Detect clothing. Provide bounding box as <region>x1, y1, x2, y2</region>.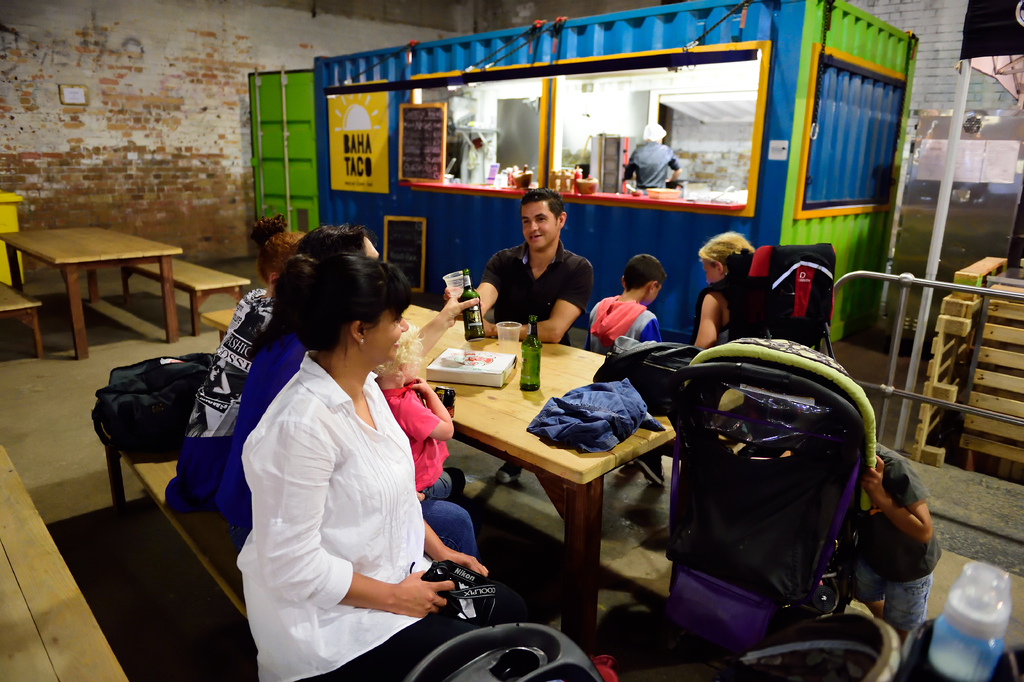
<region>619, 135, 681, 189</region>.
